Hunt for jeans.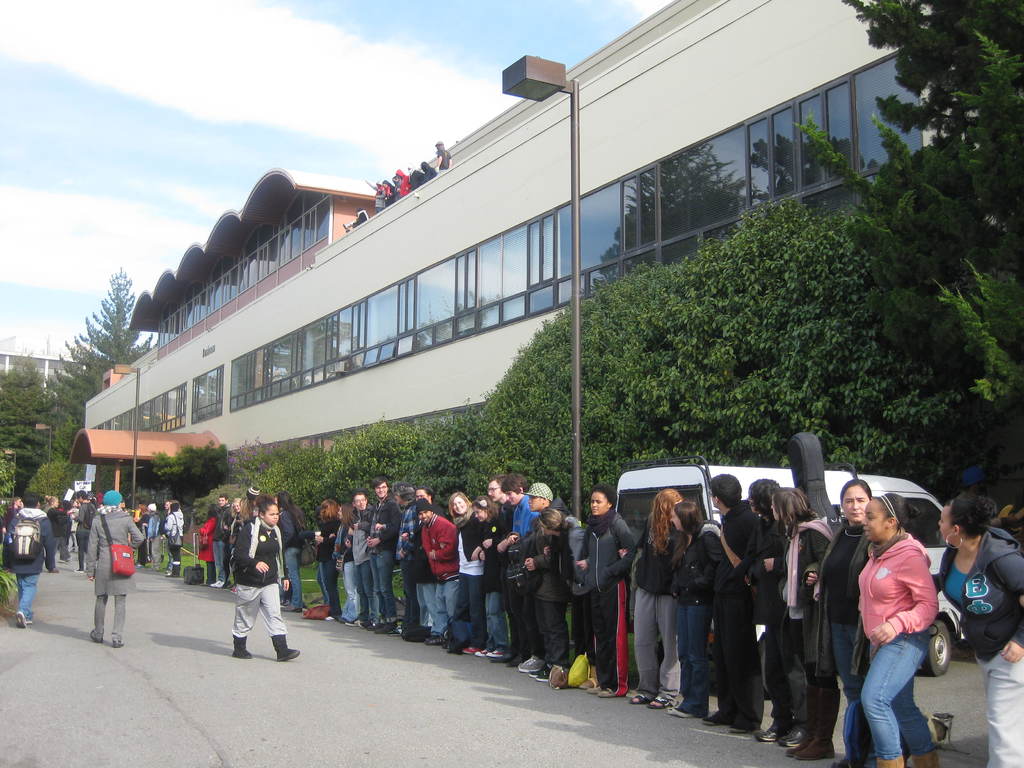
Hunted down at box(828, 621, 873, 751).
